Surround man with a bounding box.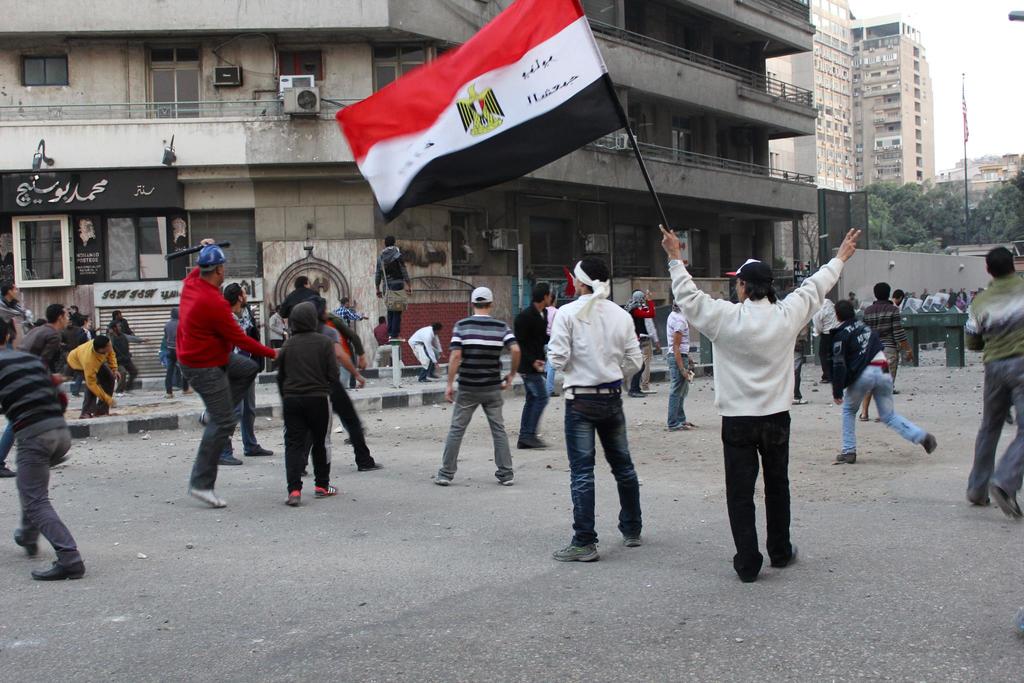
(172, 245, 279, 510).
